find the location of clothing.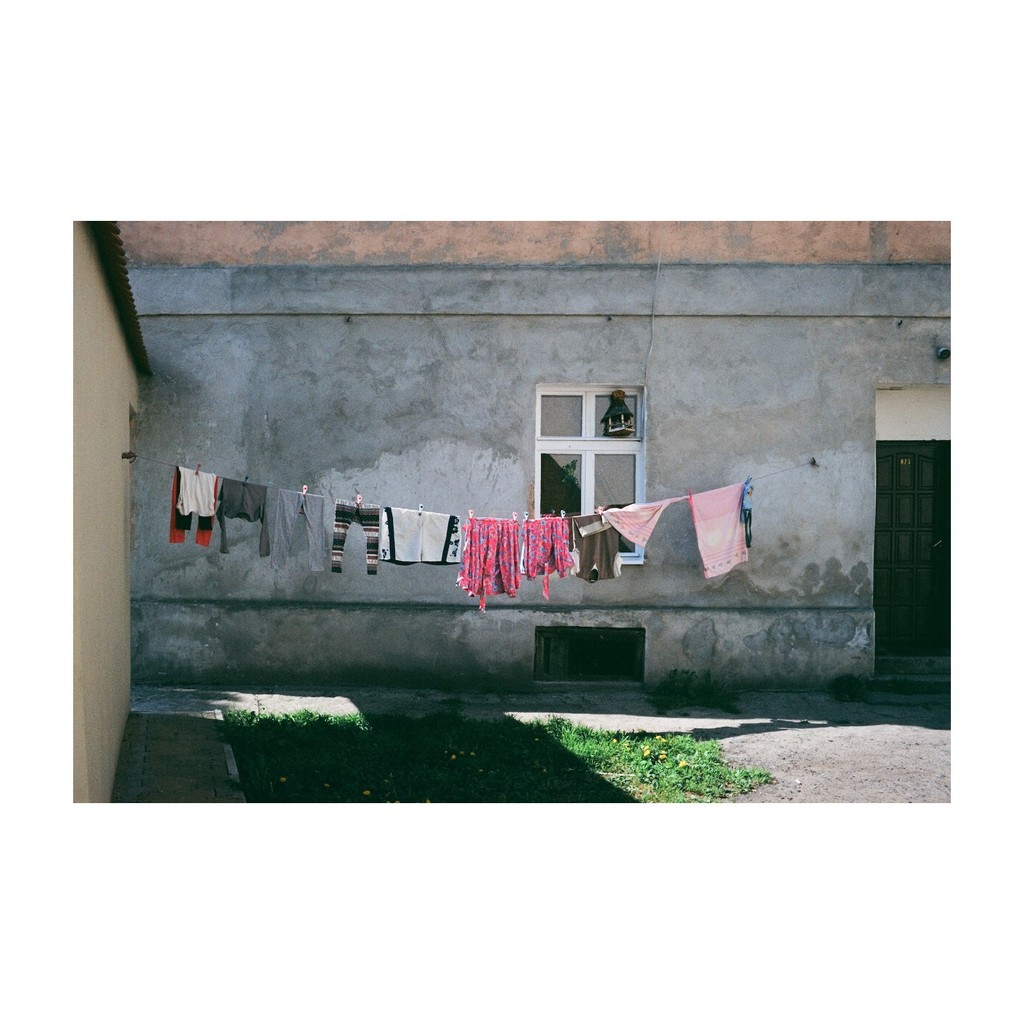
Location: {"left": 466, "top": 516, "right": 516, "bottom": 608}.
